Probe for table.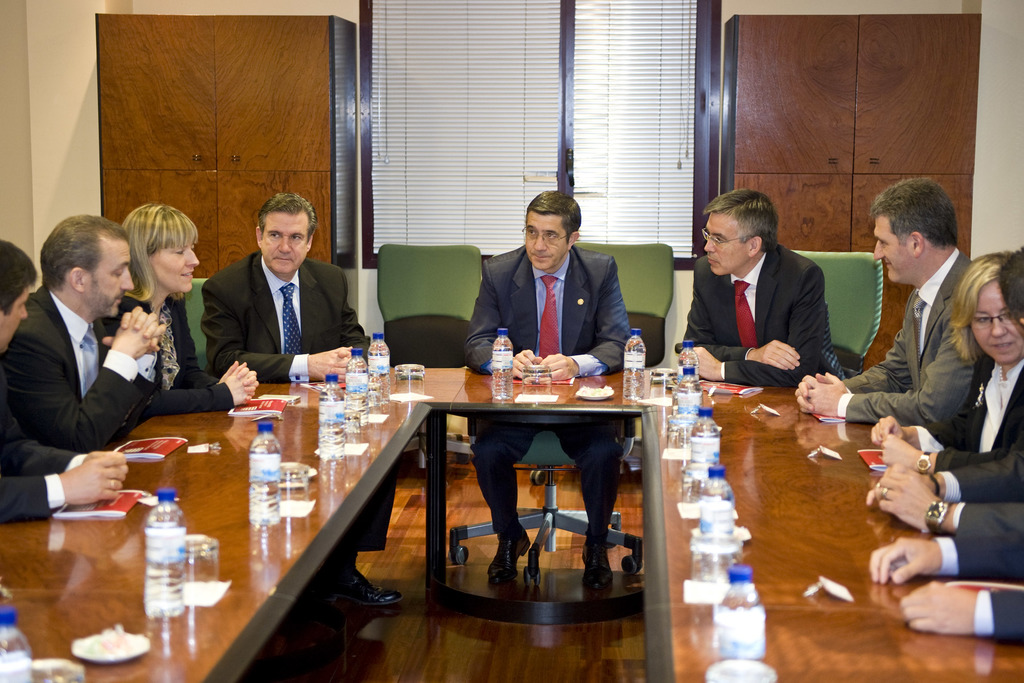
Probe result: select_region(42, 342, 897, 682).
